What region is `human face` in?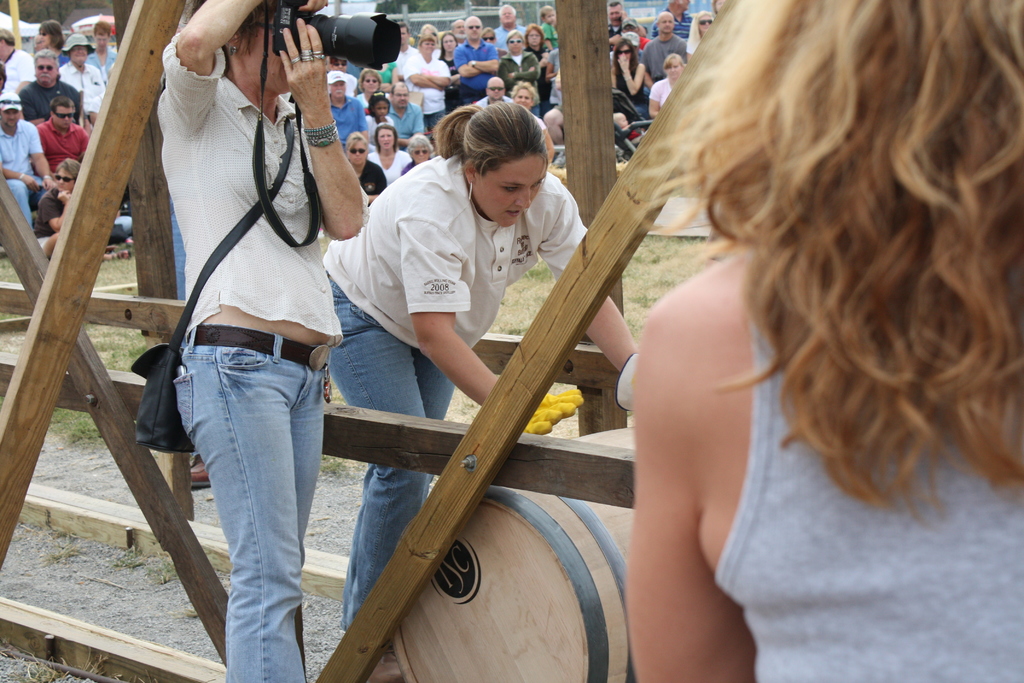
(x1=476, y1=151, x2=547, y2=227).
